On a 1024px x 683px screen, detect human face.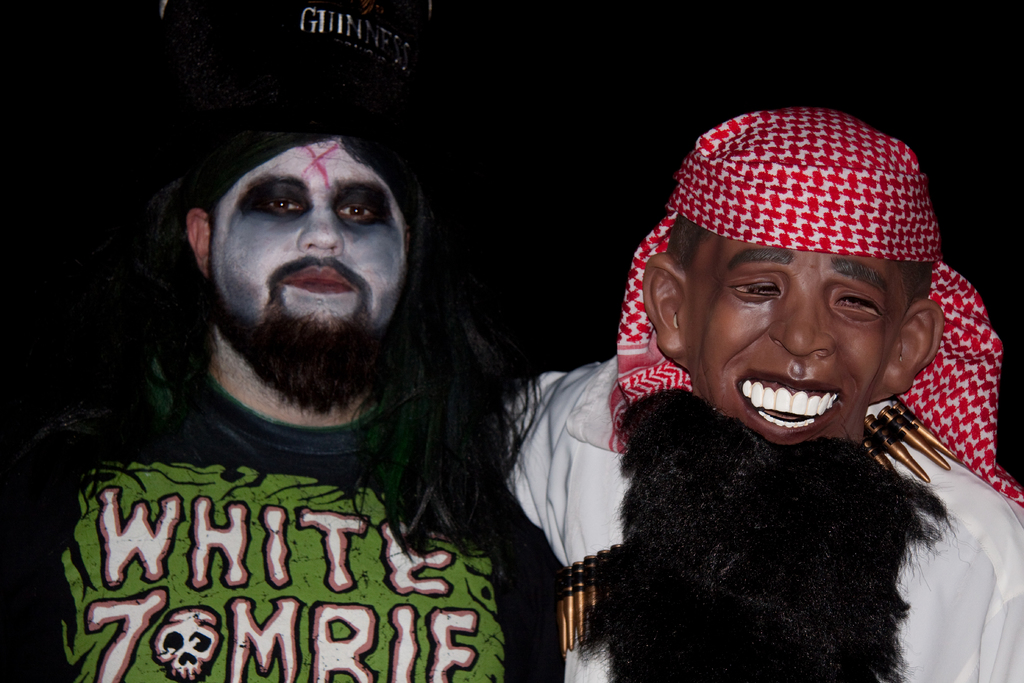
214, 136, 404, 390.
